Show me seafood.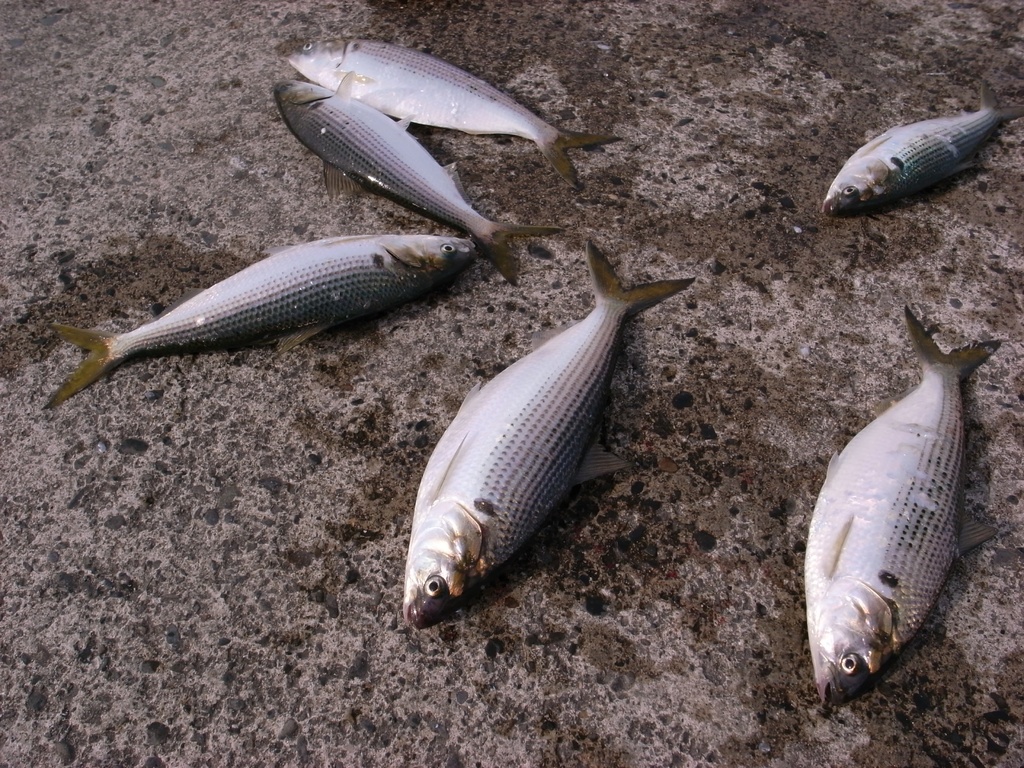
seafood is here: Rect(806, 308, 1009, 708).
